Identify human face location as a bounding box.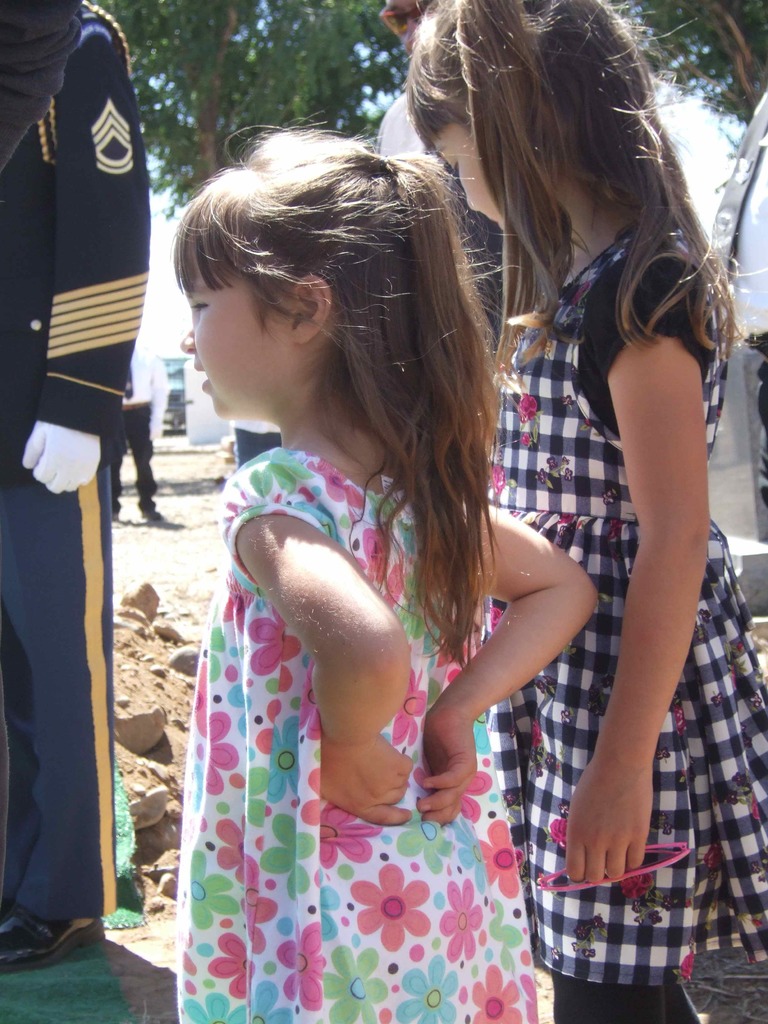
bbox=(430, 124, 508, 228).
